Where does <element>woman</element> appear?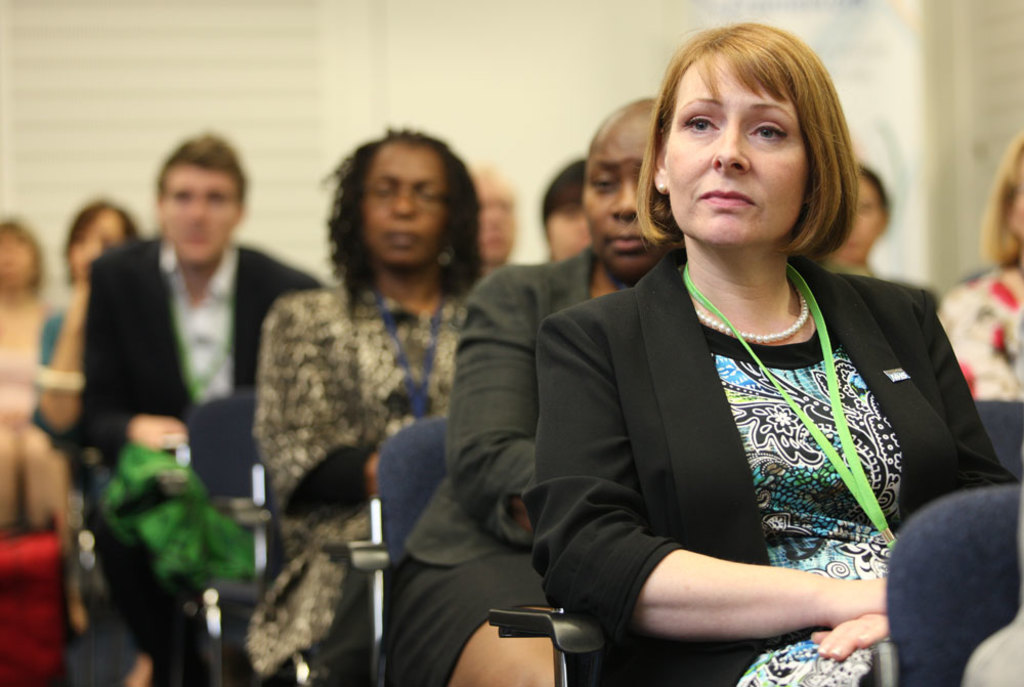
Appears at locate(546, 13, 1023, 686).
